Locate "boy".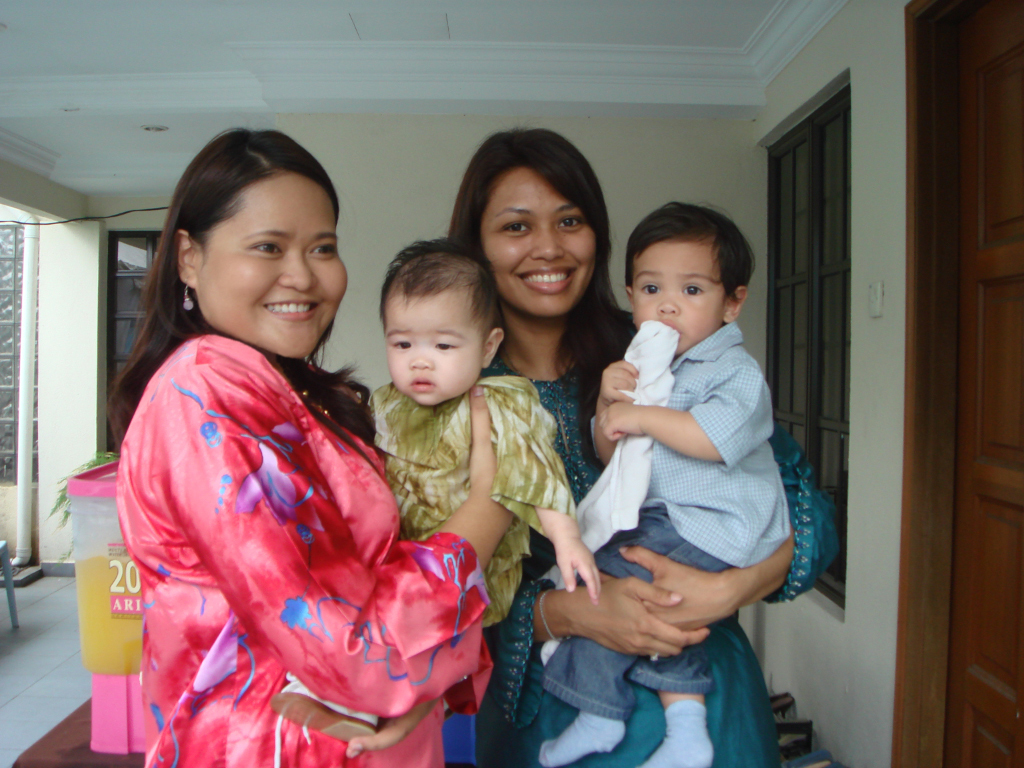
Bounding box: {"x1": 529, "y1": 193, "x2": 803, "y2": 767}.
